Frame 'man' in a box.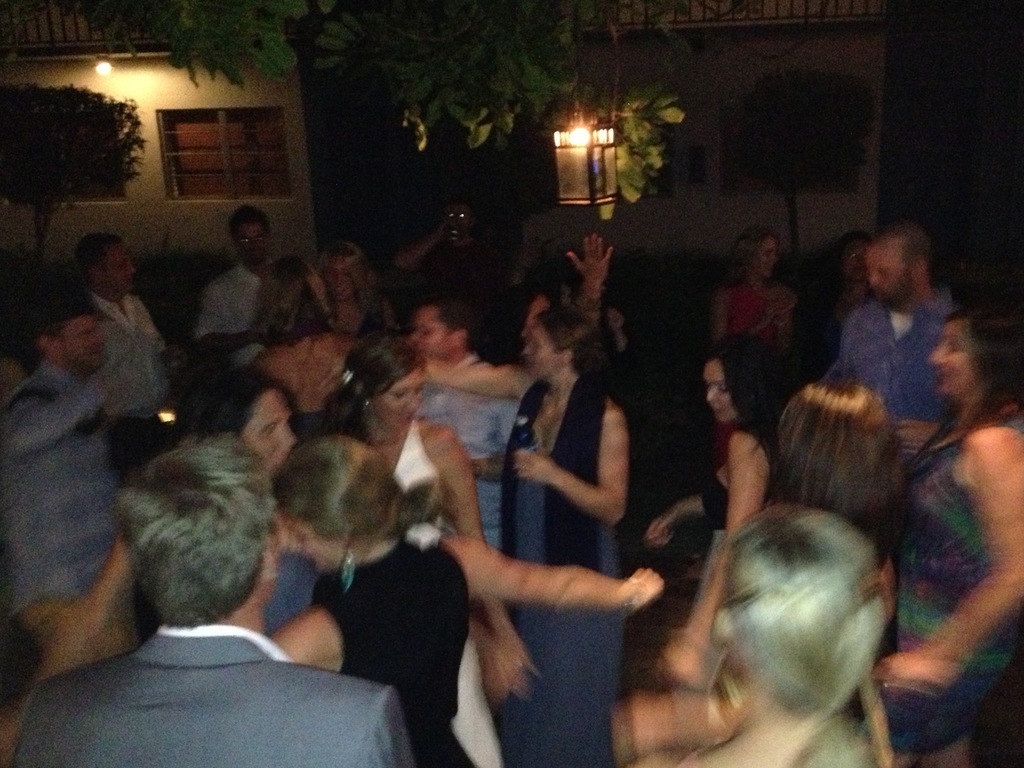
191:203:293:387.
